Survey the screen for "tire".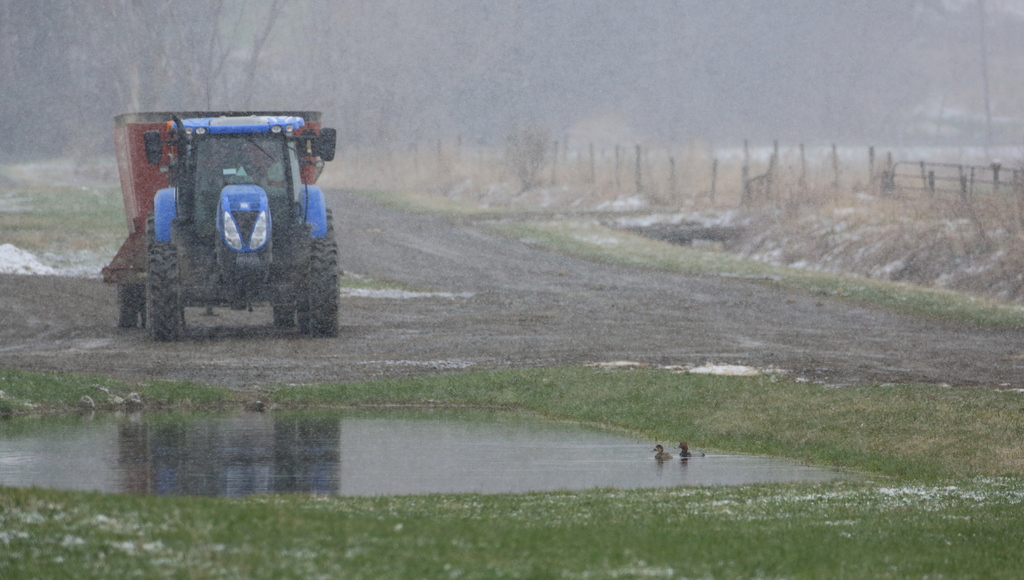
Survey found: crop(142, 214, 189, 348).
